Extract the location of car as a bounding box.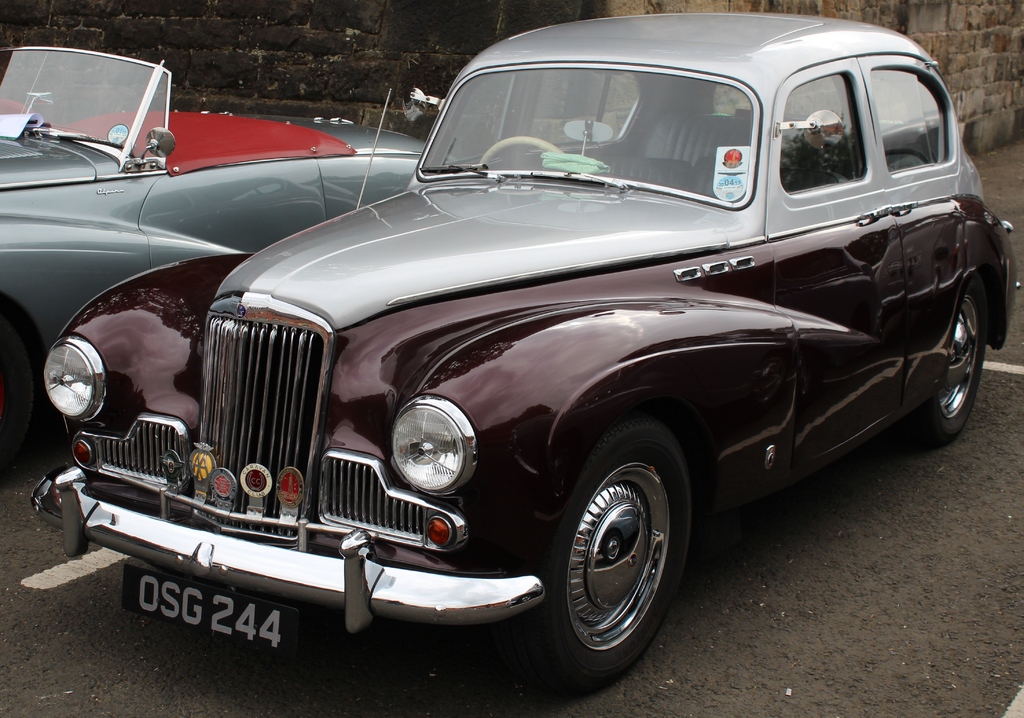
x1=0 y1=47 x2=463 y2=460.
